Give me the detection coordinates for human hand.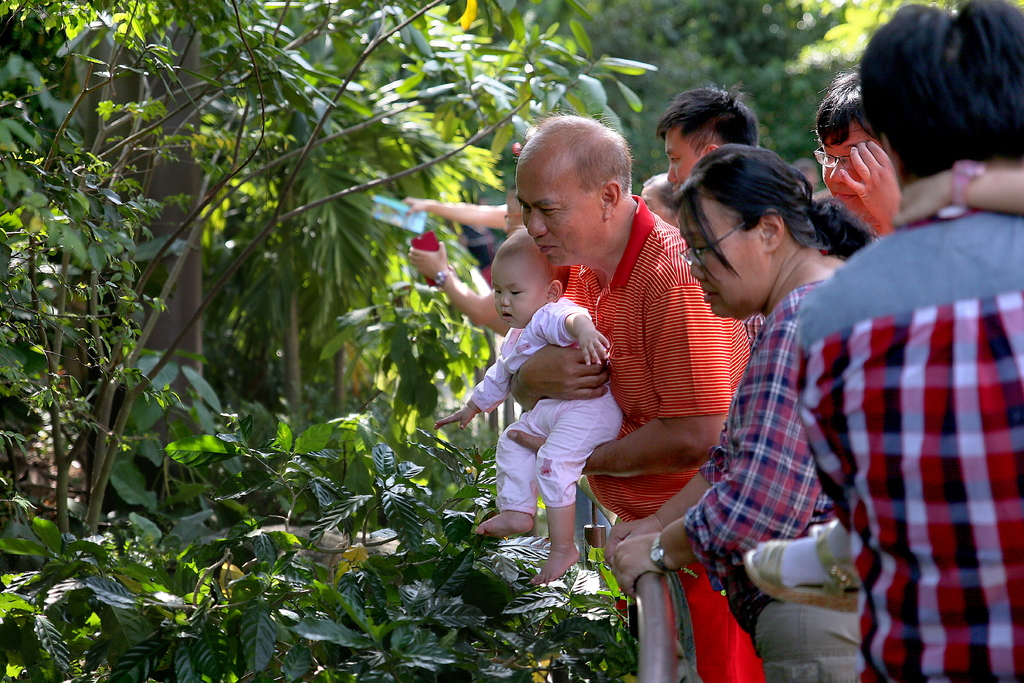
select_region(886, 173, 951, 234).
